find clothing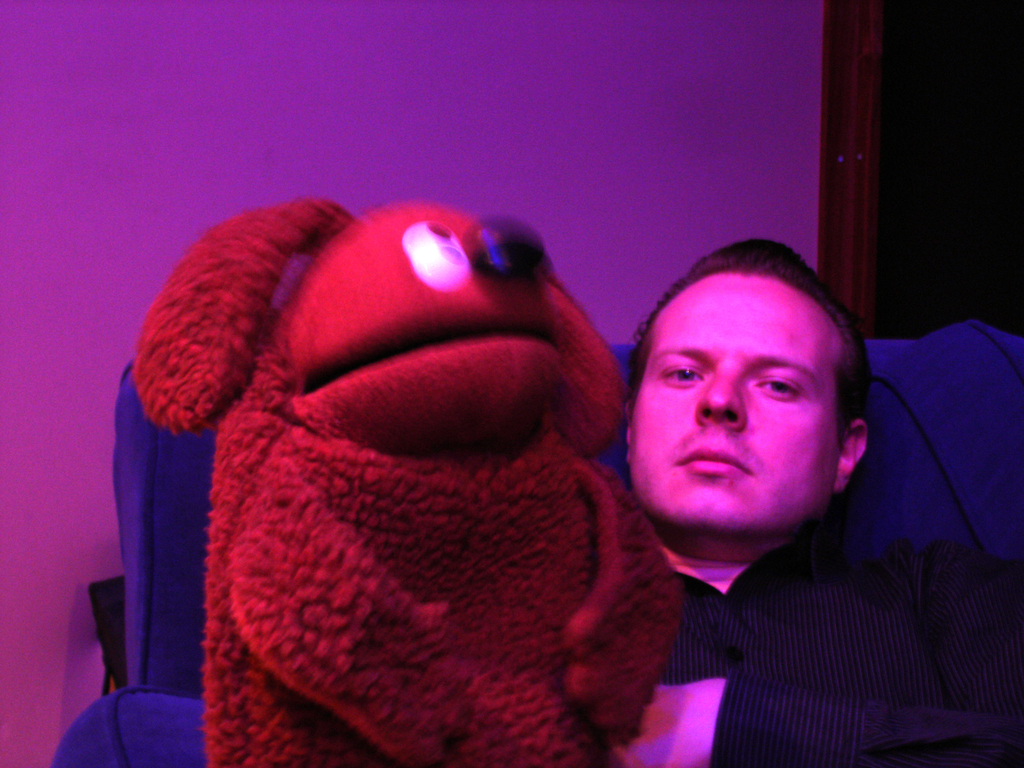
x1=613, y1=549, x2=1023, y2=767
